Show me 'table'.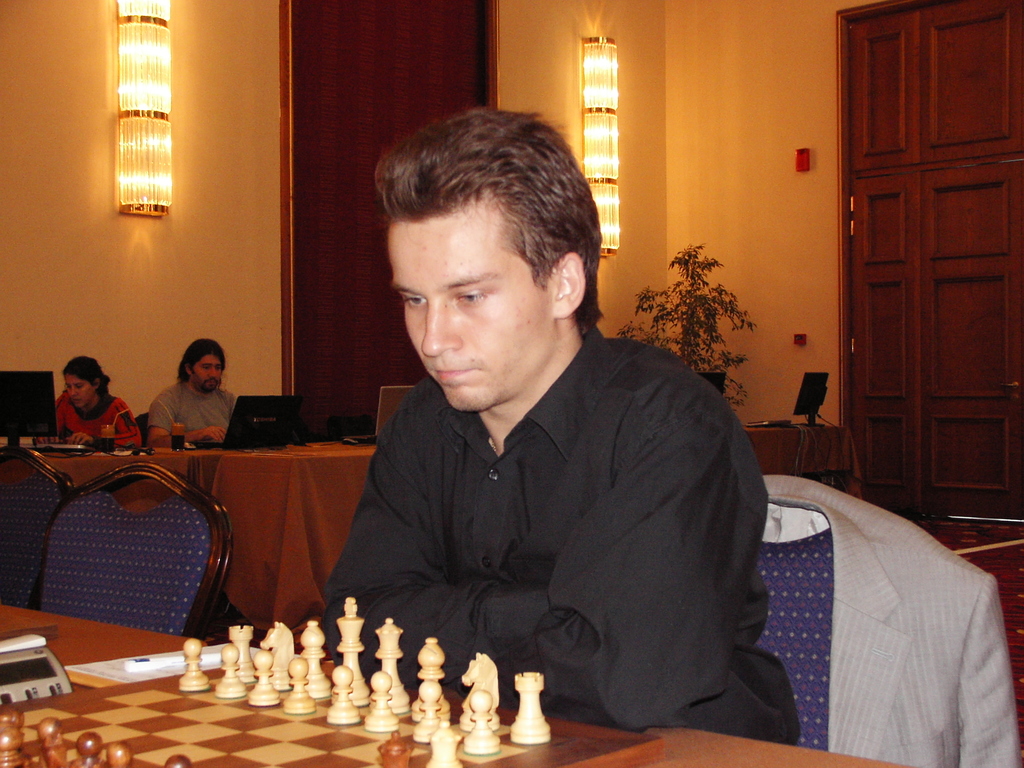
'table' is here: x1=0 y1=600 x2=931 y2=767.
